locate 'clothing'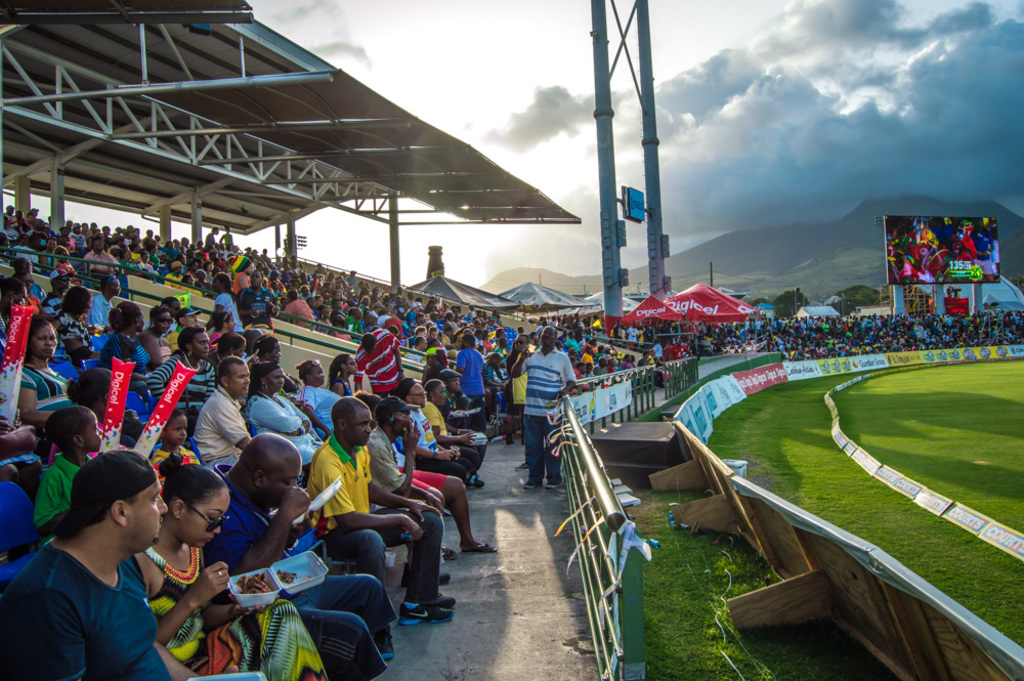
<region>18, 488, 177, 676</region>
